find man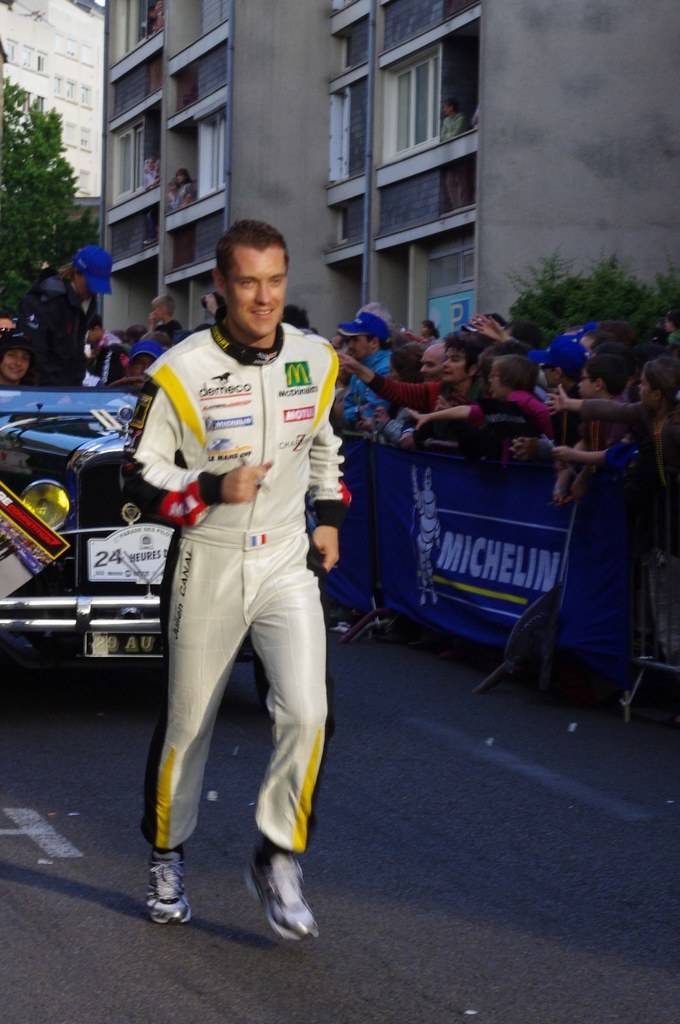
<region>137, 157, 160, 182</region>
